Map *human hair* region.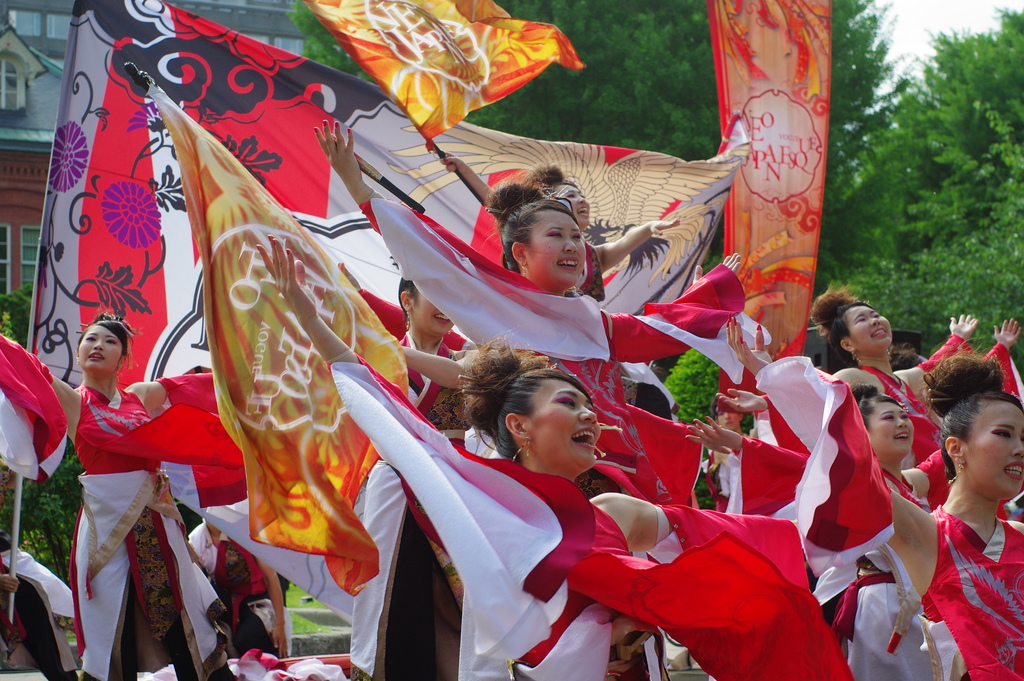
Mapped to locate(527, 164, 581, 202).
